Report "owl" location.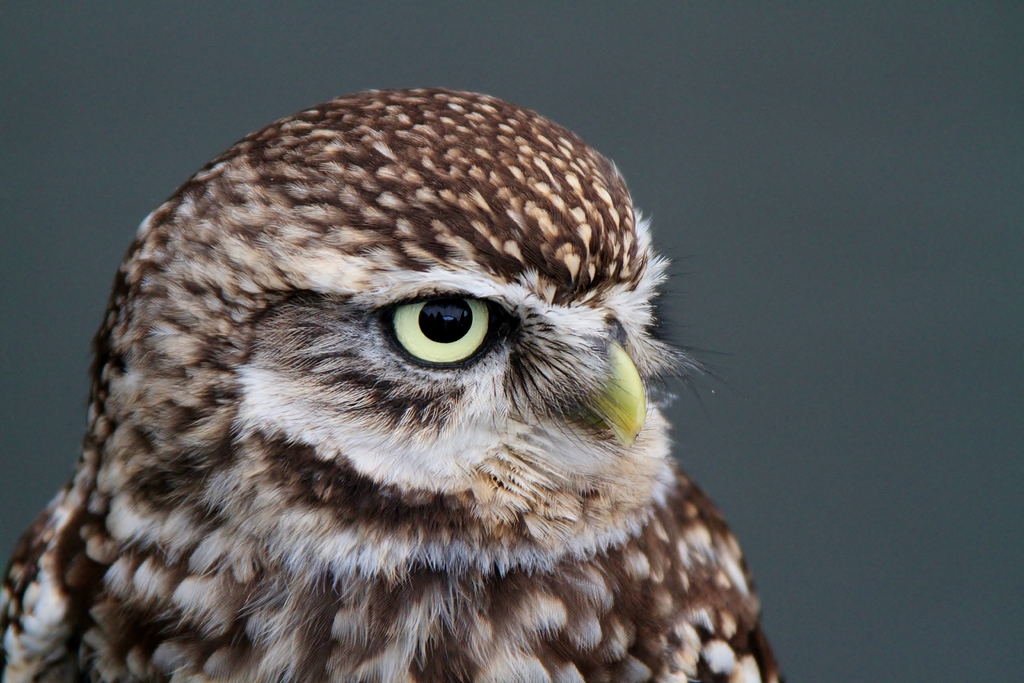
Report: 0, 78, 789, 682.
